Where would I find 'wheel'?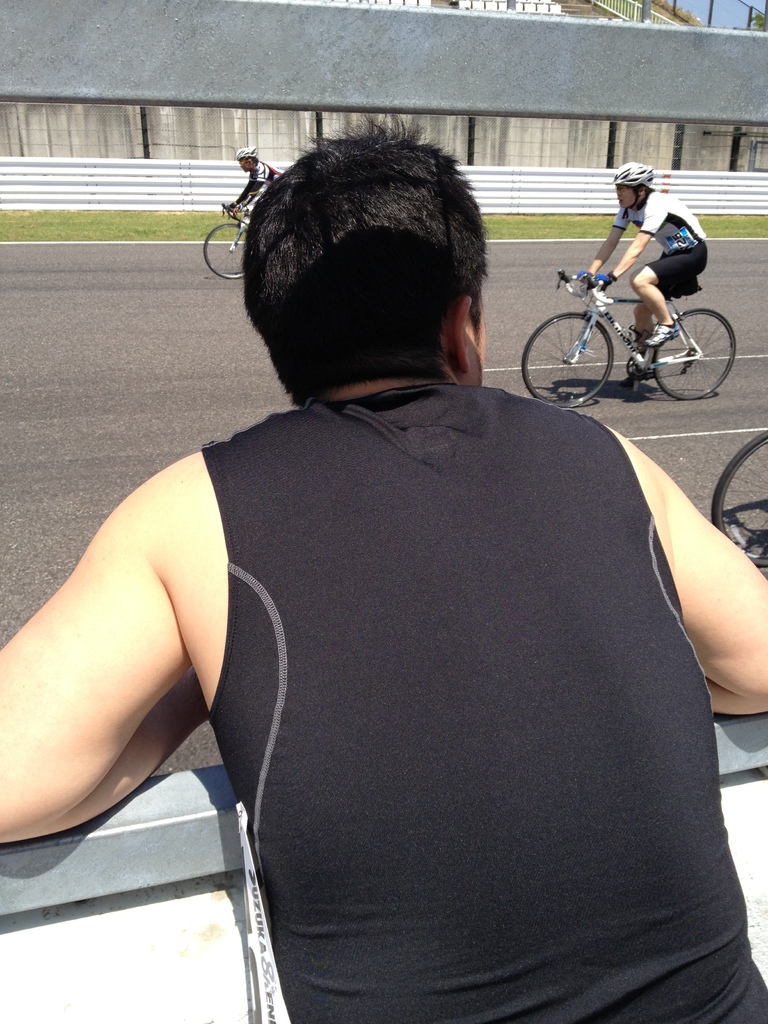
At locate(653, 309, 735, 401).
